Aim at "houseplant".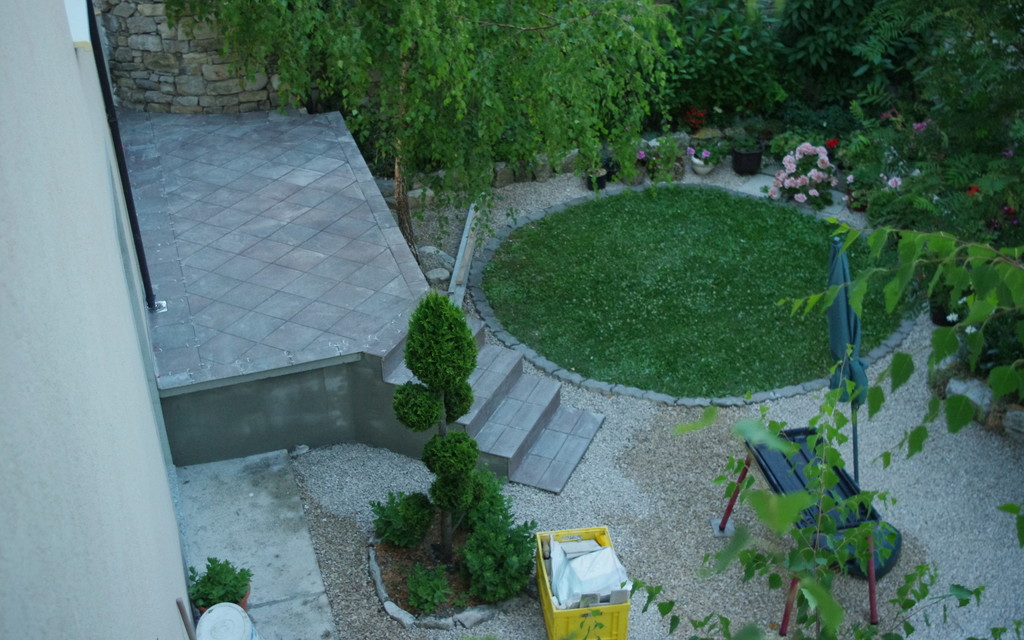
Aimed at [x1=369, y1=491, x2=436, y2=555].
